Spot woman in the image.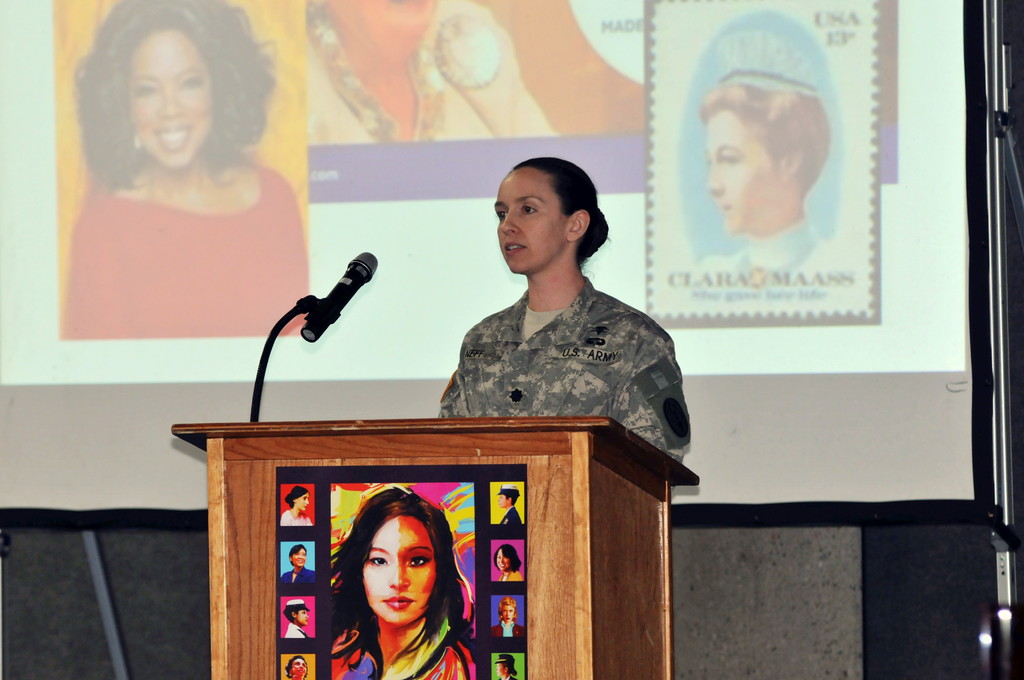
woman found at (285, 603, 308, 638).
